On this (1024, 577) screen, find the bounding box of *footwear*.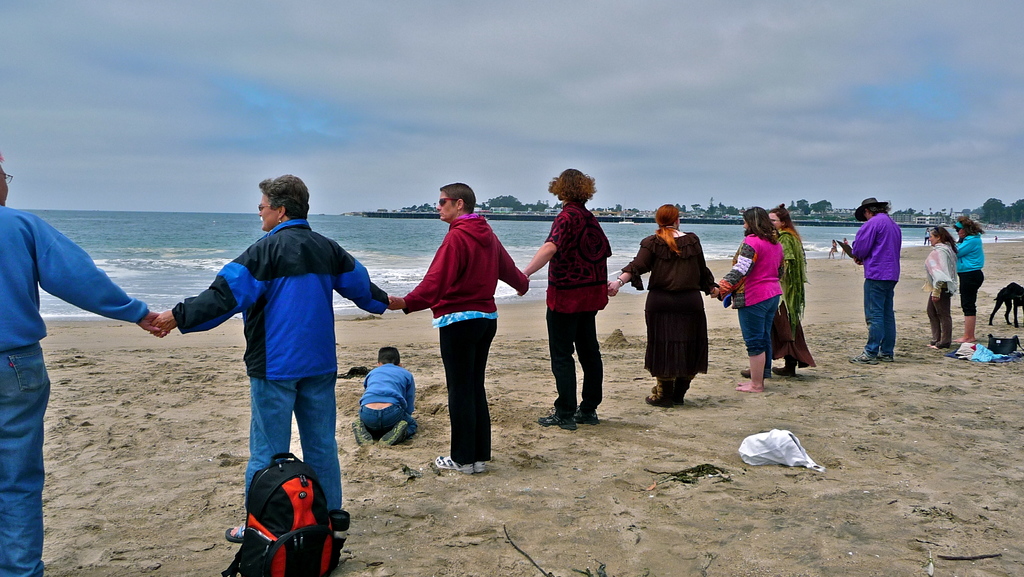
Bounding box: detection(851, 352, 877, 364).
